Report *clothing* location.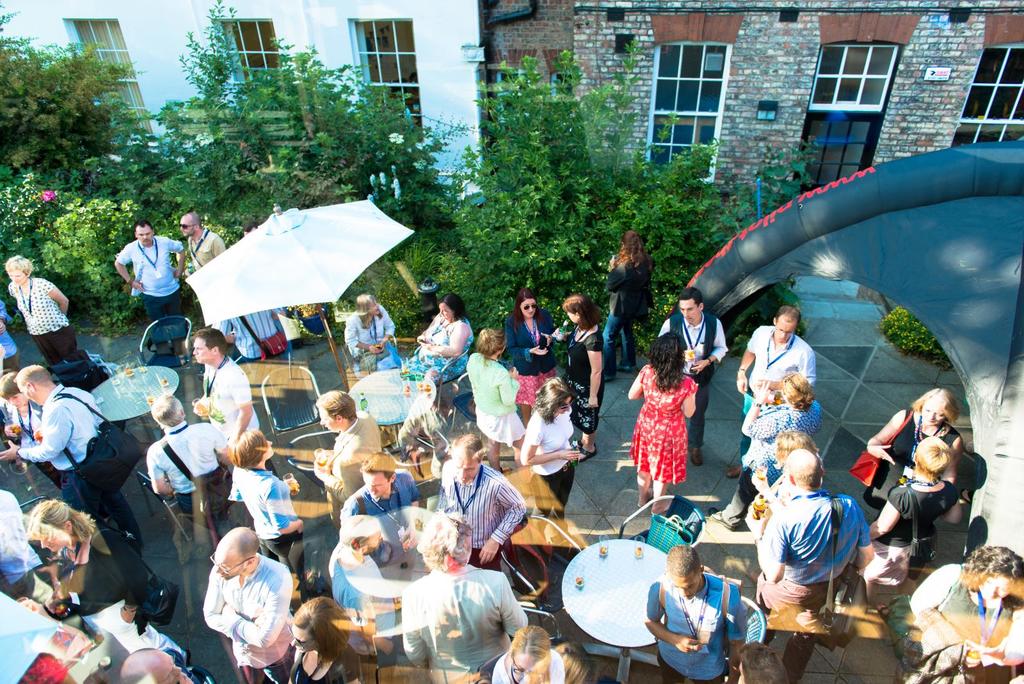
Report: [x1=556, y1=322, x2=609, y2=422].
